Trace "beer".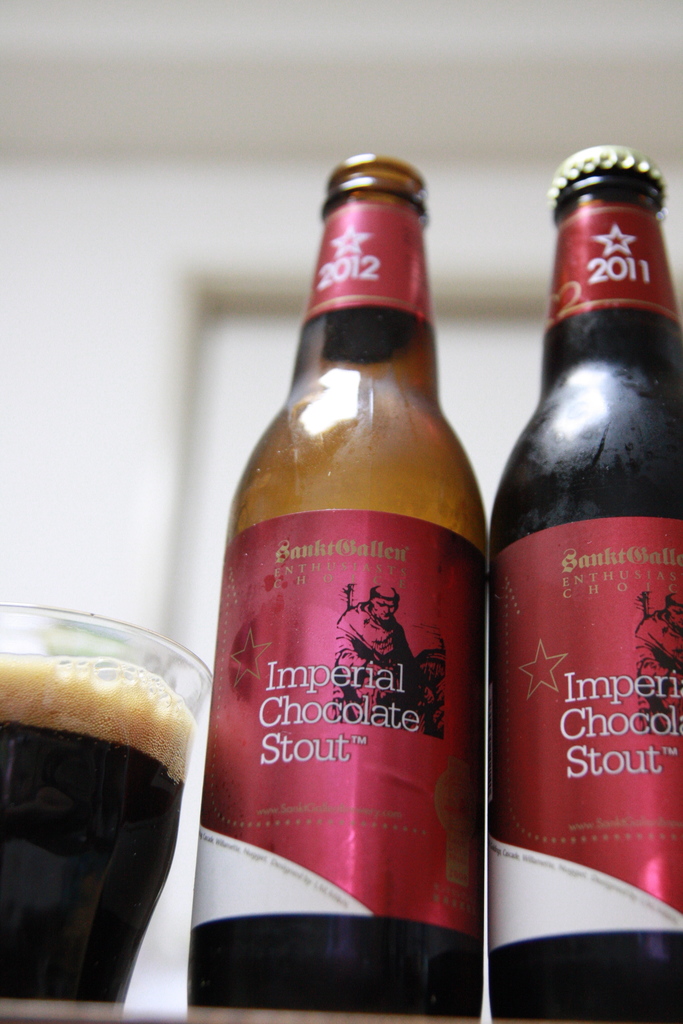
Traced to detection(473, 141, 682, 998).
